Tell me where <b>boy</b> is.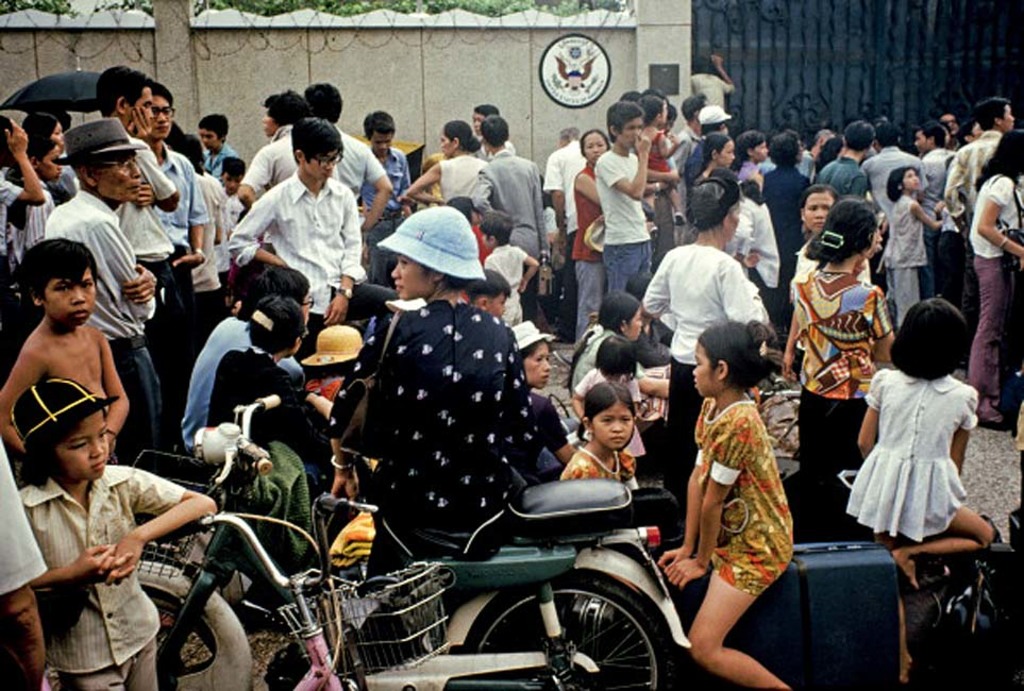
<b>boy</b> is at <box>460,265,515,322</box>.
